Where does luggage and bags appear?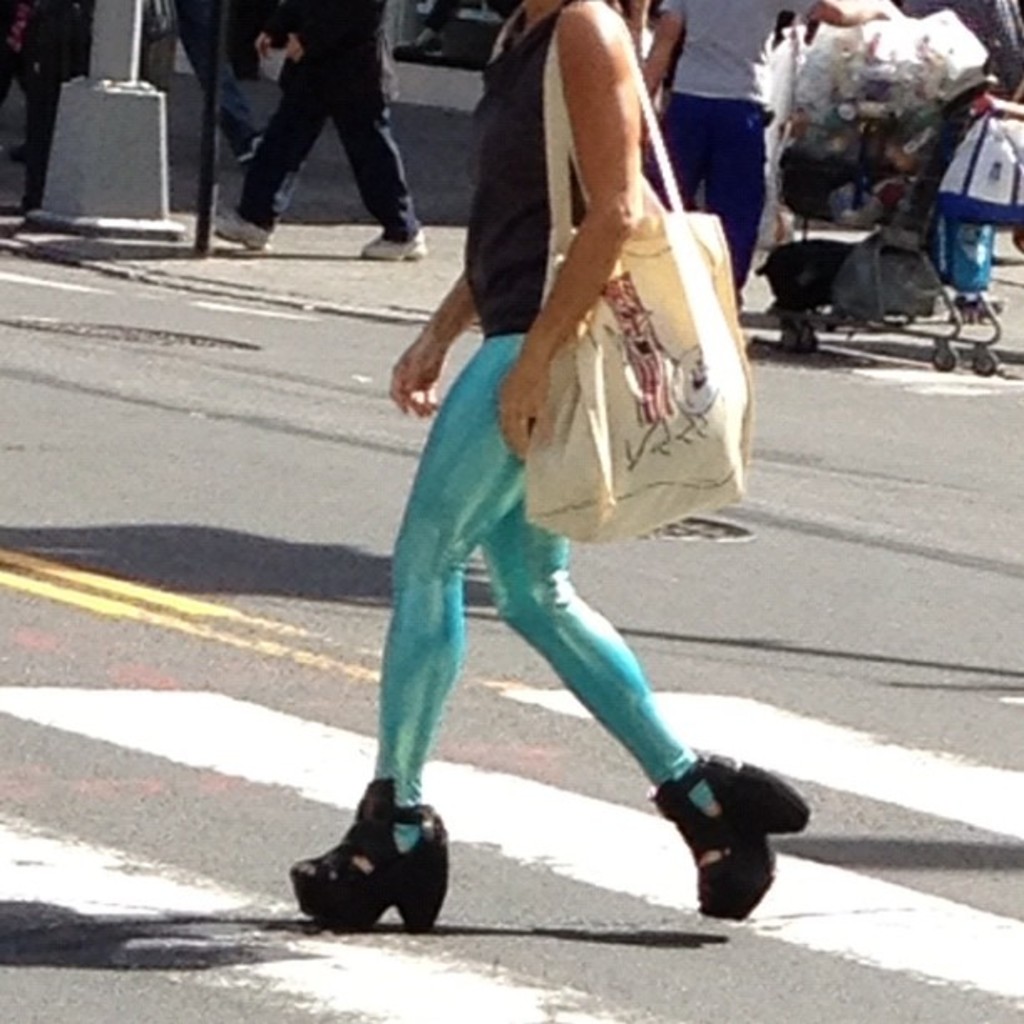
Appears at 460 30 788 577.
